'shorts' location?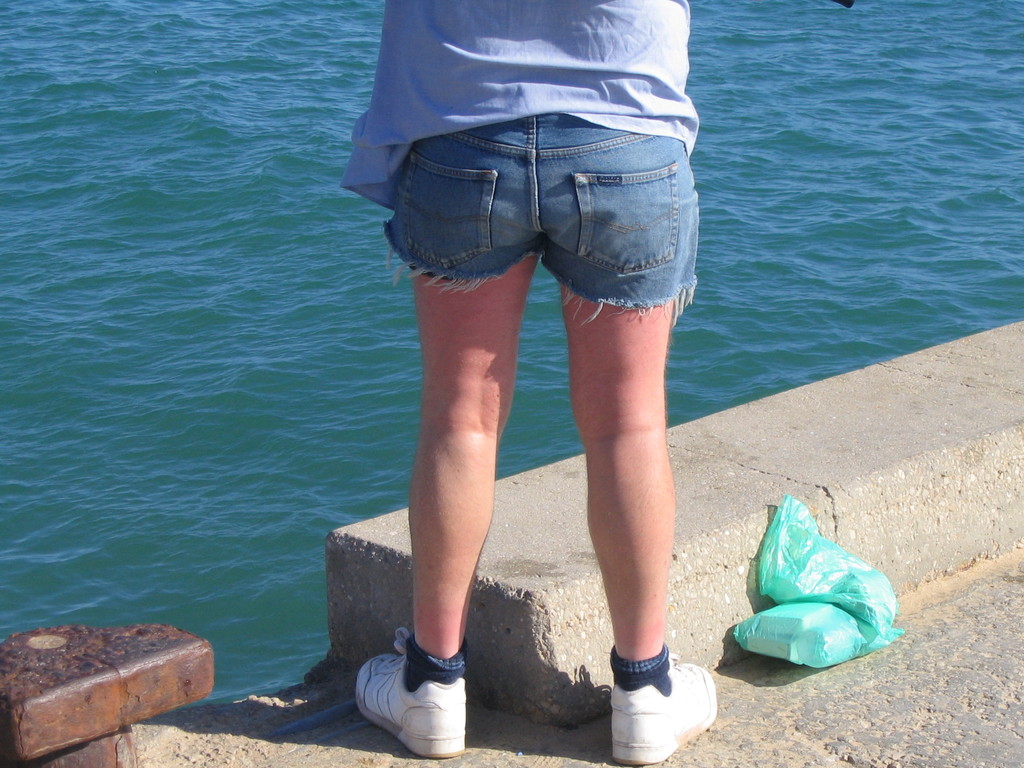
box=[382, 115, 699, 320]
